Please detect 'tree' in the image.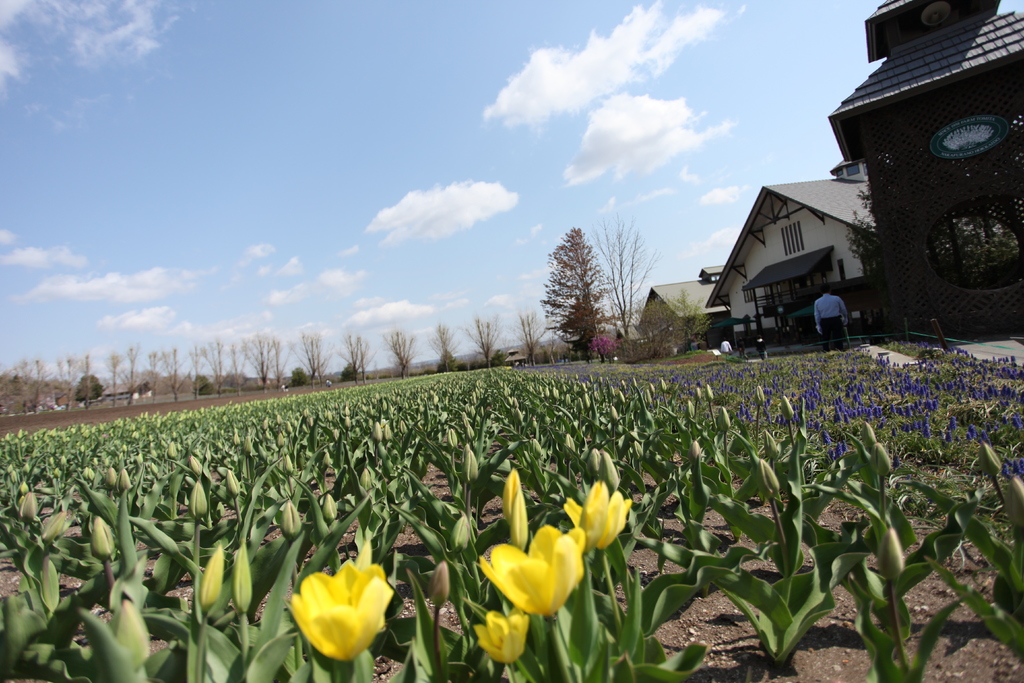
pyautogui.locateOnScreen(231, 340, 248, 386).
